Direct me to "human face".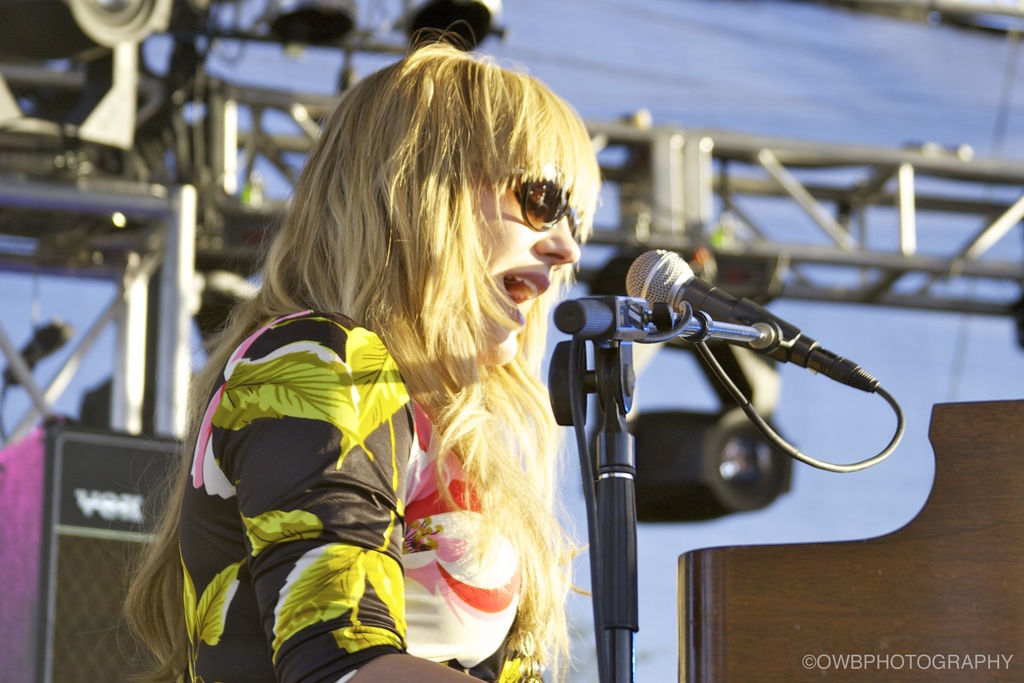
Direction: Rect(470, 167, 582, 362).
